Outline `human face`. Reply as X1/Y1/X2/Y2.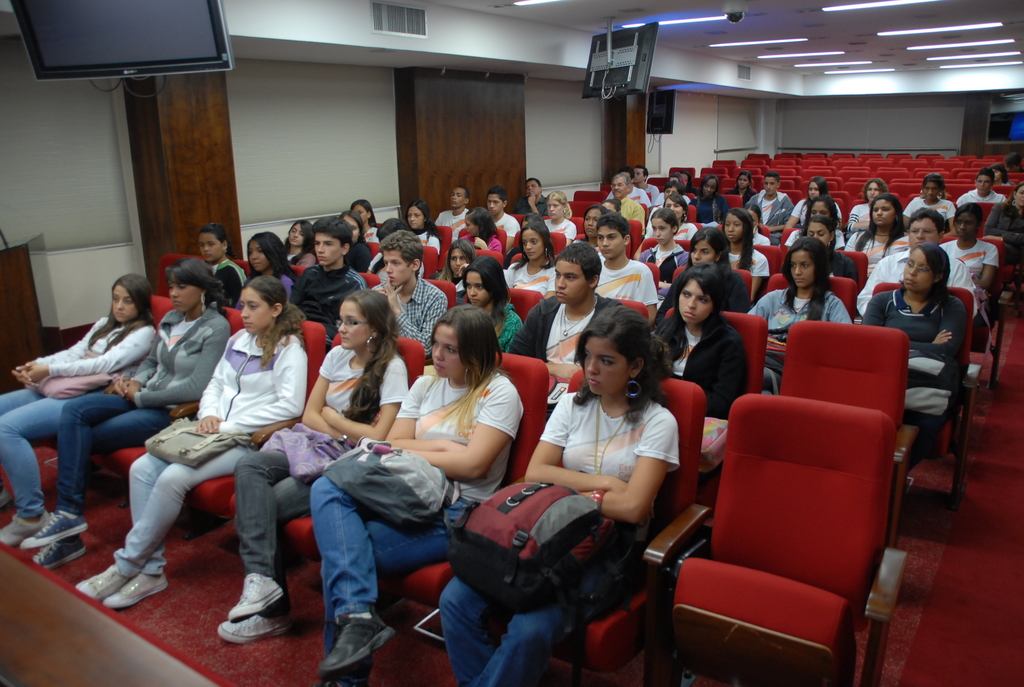
242/292/269/335.
